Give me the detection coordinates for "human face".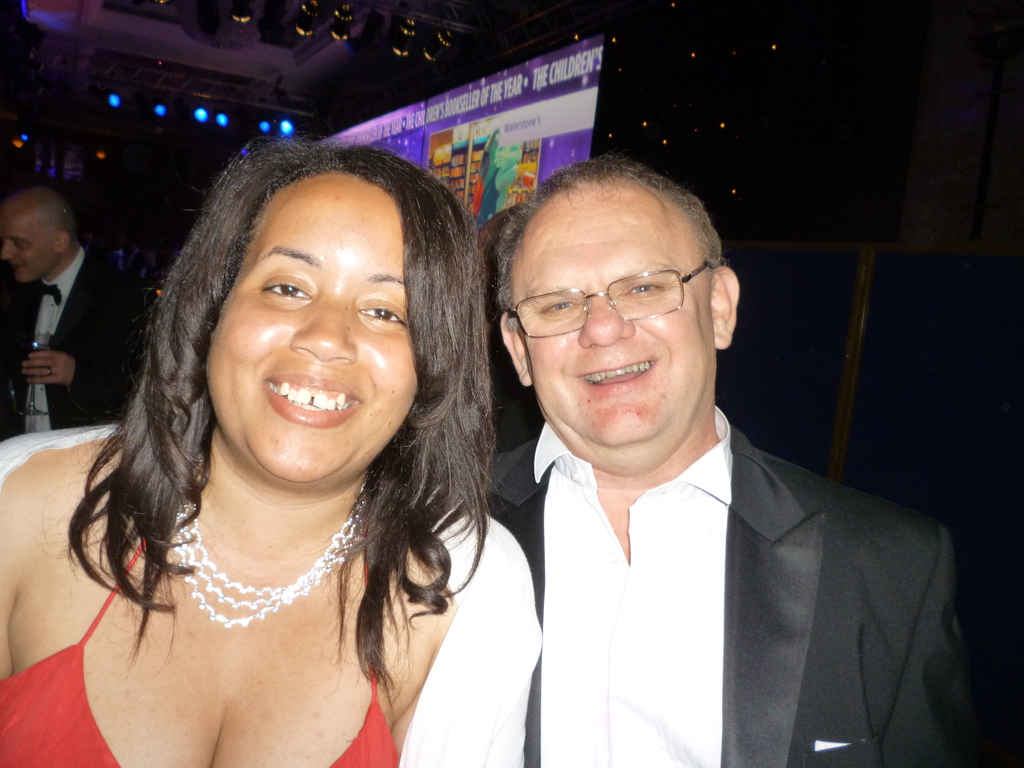
204:170:419:491.
